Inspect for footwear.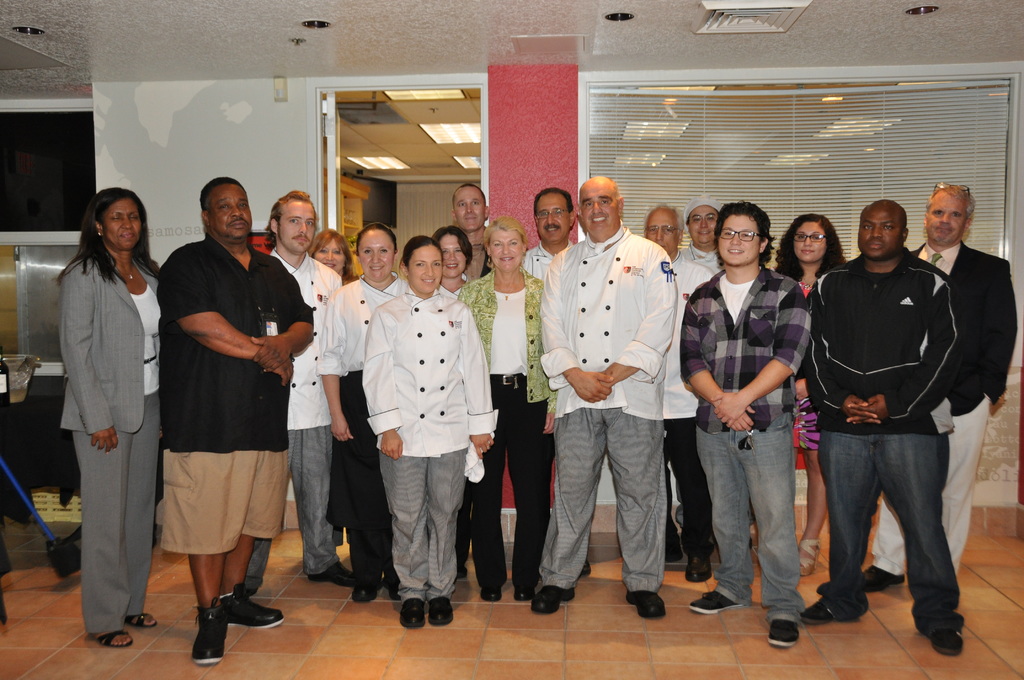
Inspection: bbox=(766, 619, 800, 651).
